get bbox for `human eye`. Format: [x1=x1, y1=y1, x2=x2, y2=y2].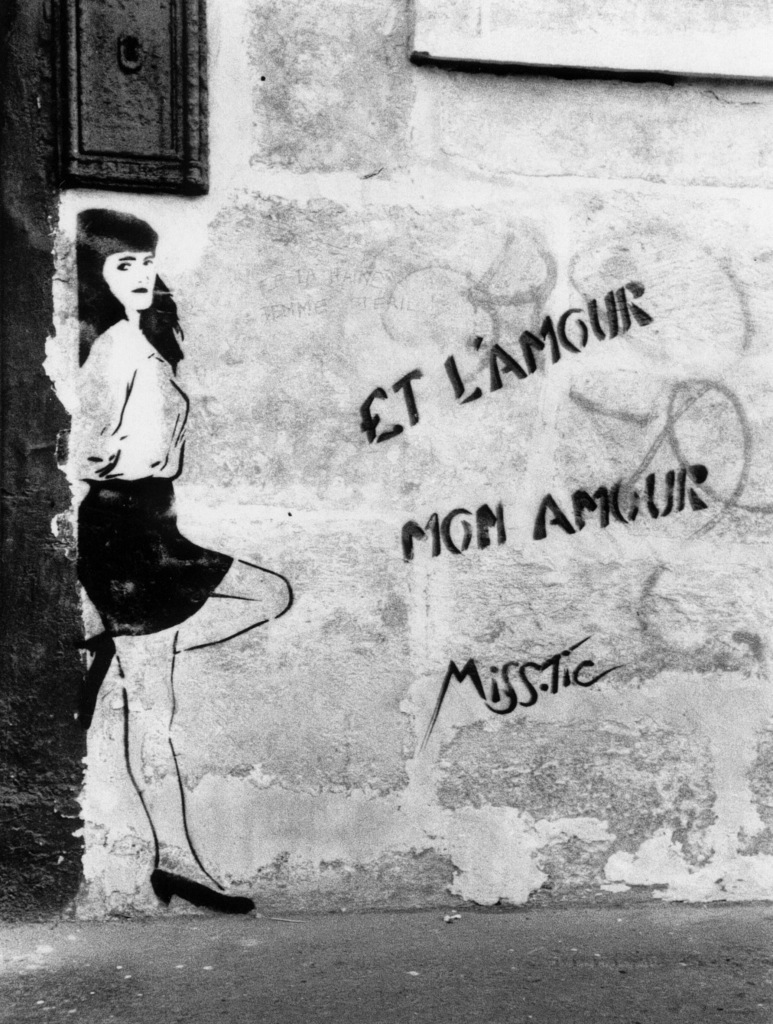
[x1=112, y1=258, x2=140, y2=275].
